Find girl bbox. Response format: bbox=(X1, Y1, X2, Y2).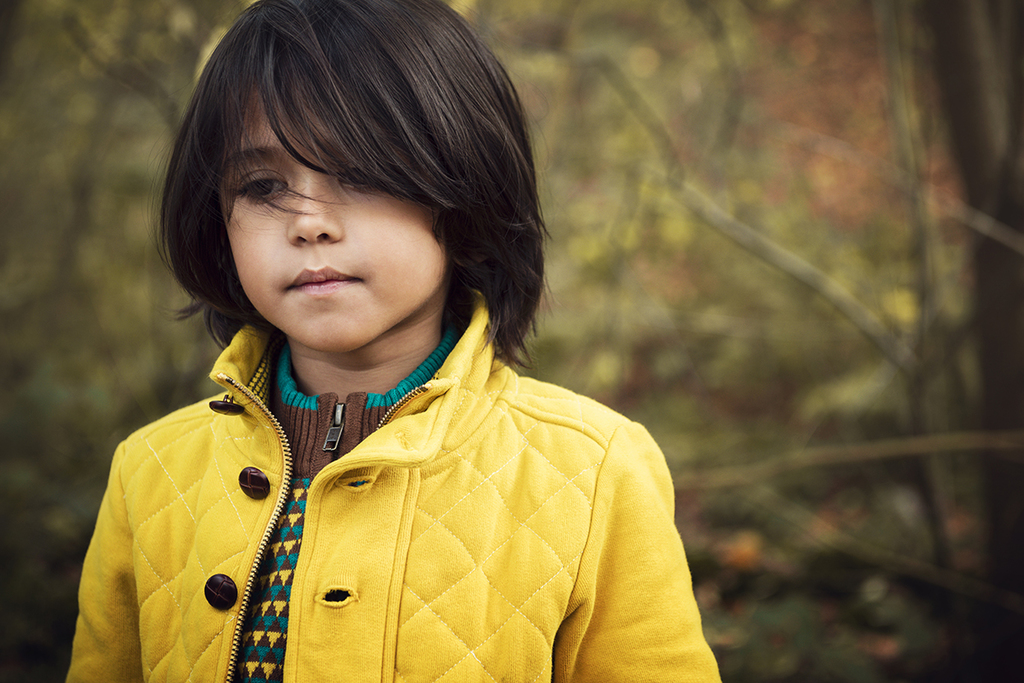
bbox=(66, 0, 718, 682).
